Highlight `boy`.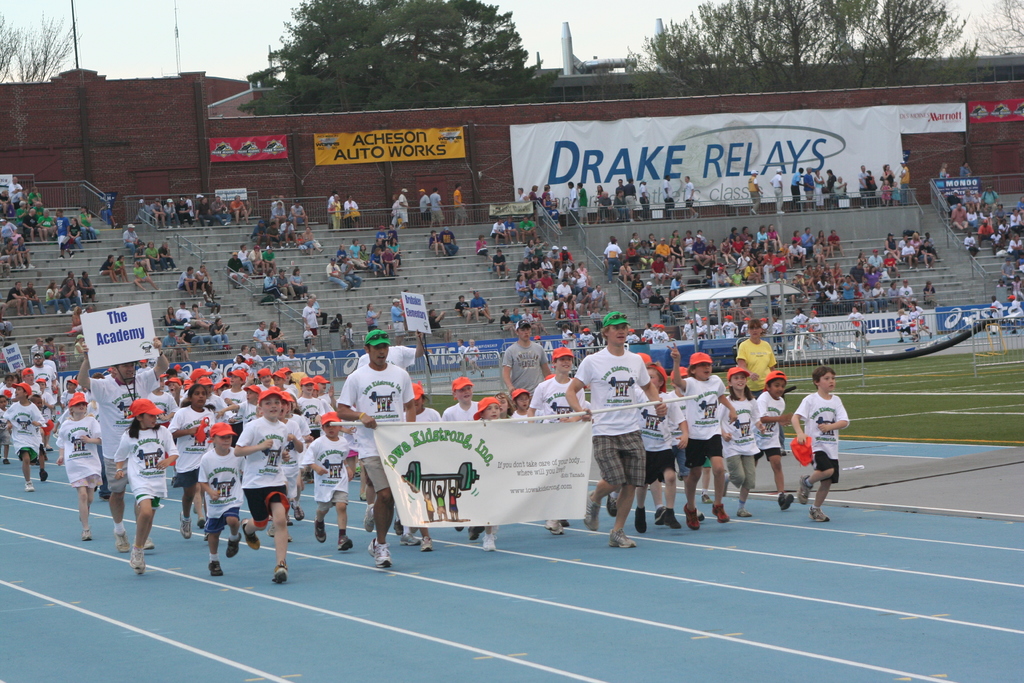
Highlighted region: (303,323,318,351).
